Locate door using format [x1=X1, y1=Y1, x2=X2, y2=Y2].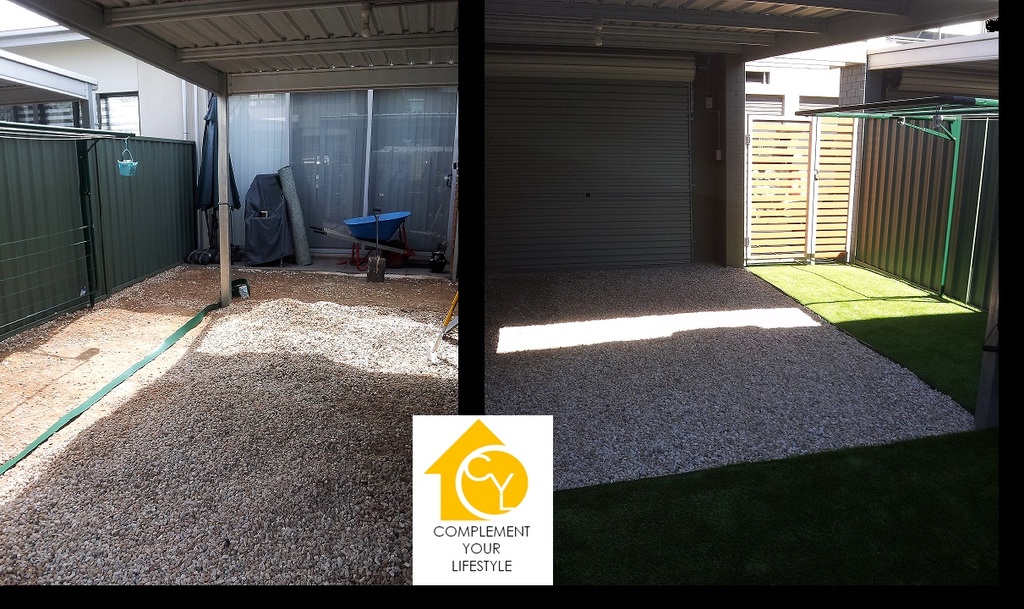
[x1=757, y1=80, x2=880, y2=266].
